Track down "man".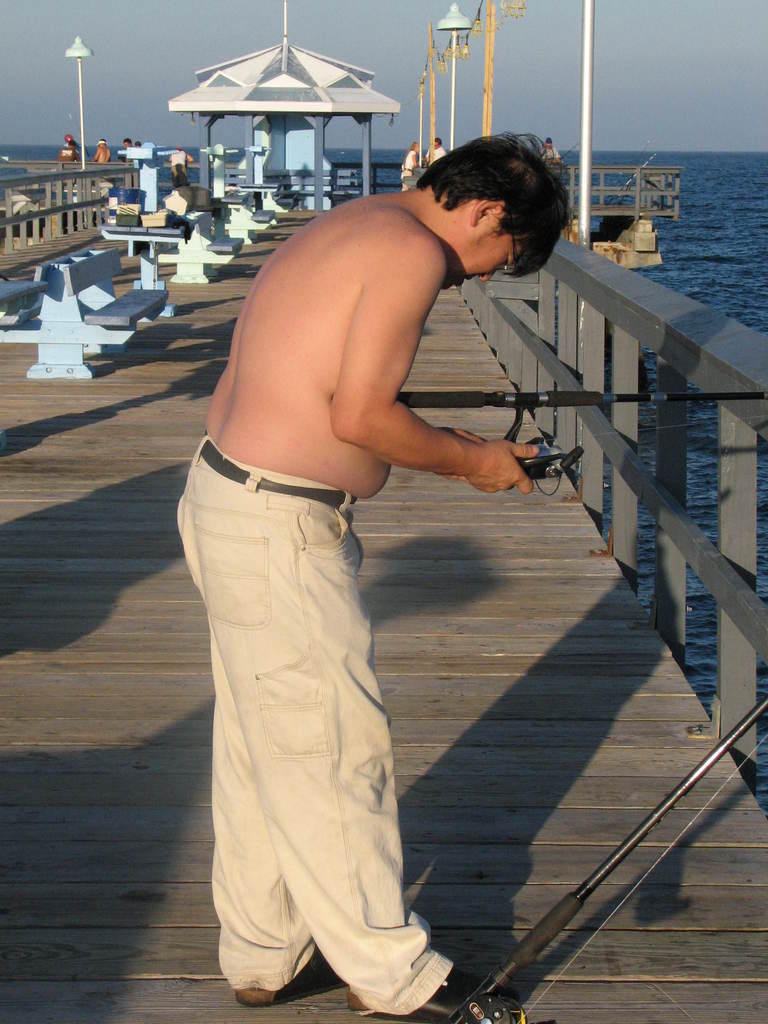
Tracked to [539, 134, 562, 166].
